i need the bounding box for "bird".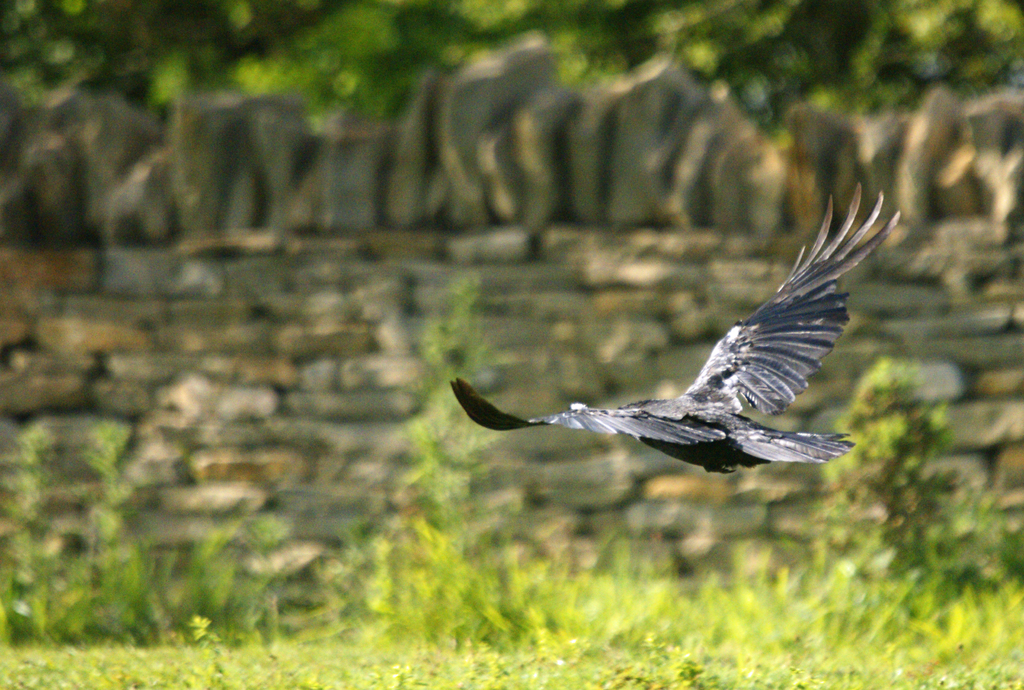
Here it is: box=[448, 186, 904, 471].
